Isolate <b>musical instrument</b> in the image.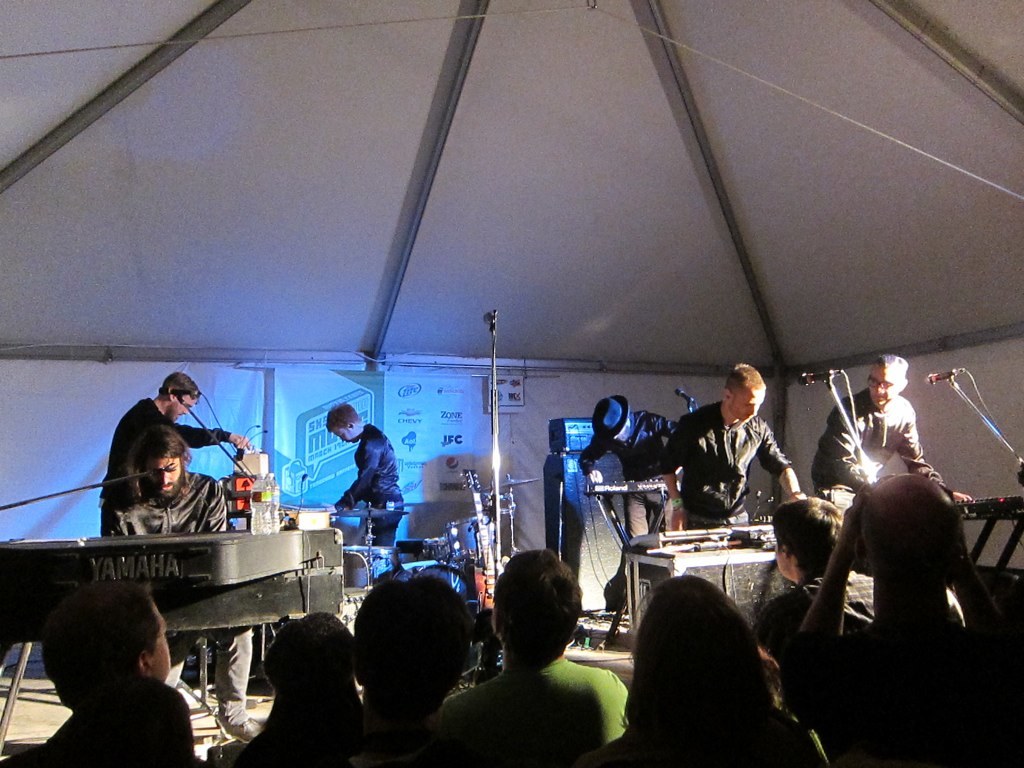
Isolated region: l=405, t=536, r=448, b=559.
